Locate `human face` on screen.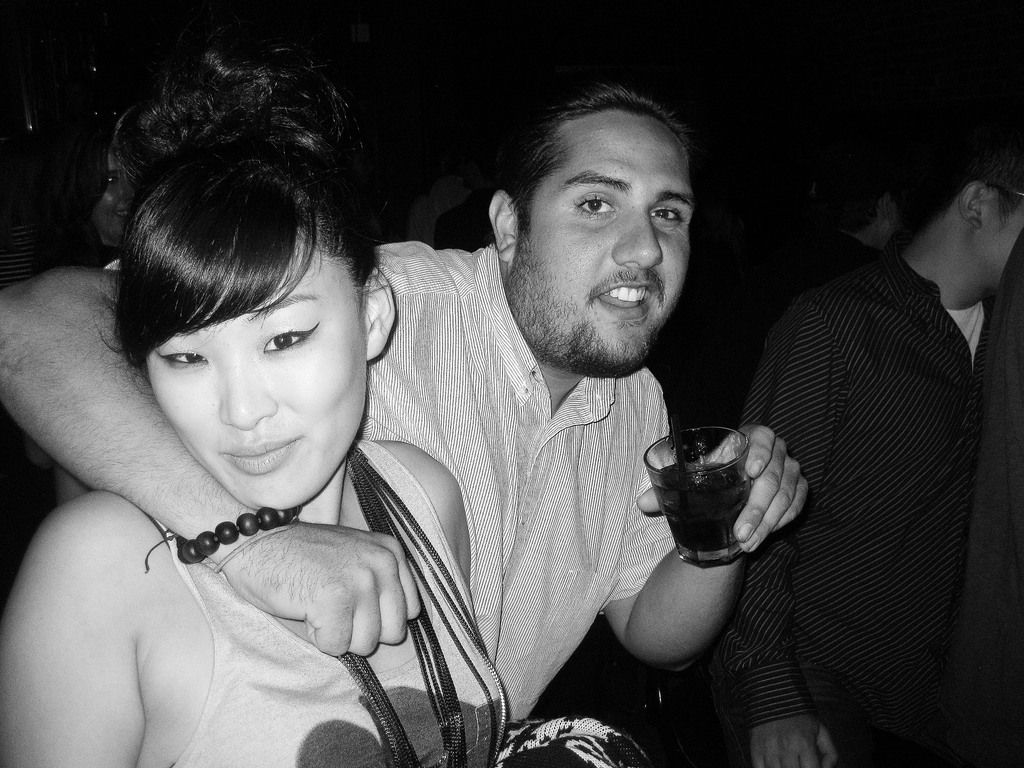
On screen at 149,236,366,505.
